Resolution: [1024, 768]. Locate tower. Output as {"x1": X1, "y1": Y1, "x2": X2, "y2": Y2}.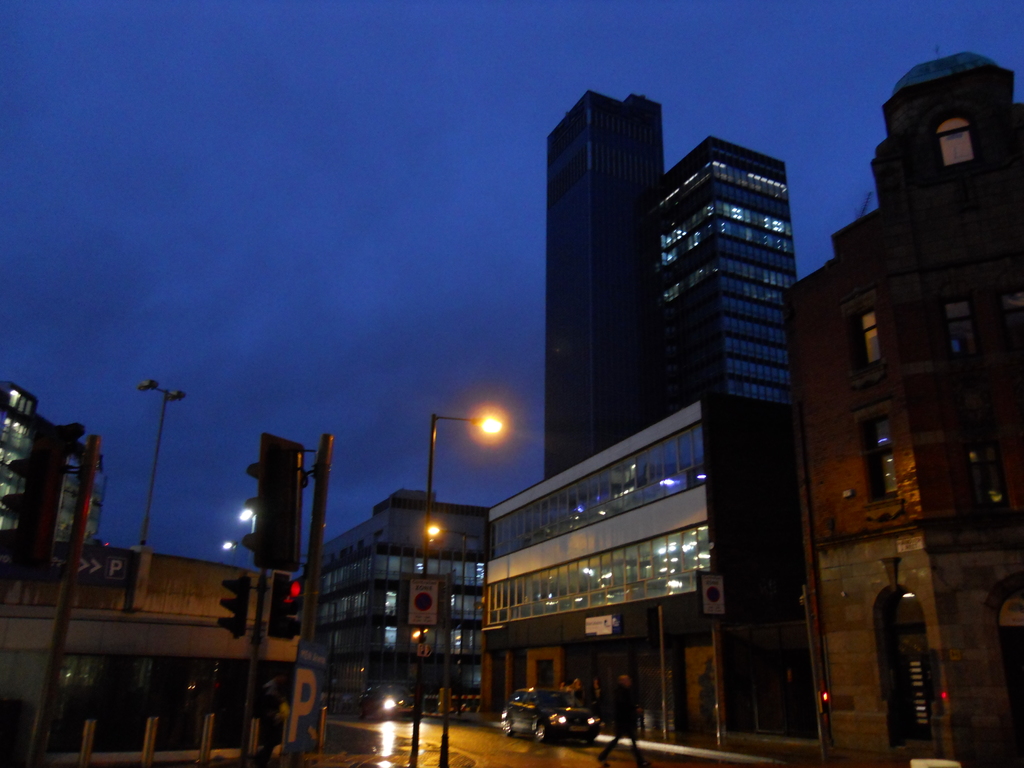
{"x1": 0, "y1": 378, "x2": 106, "y2": 547}.
